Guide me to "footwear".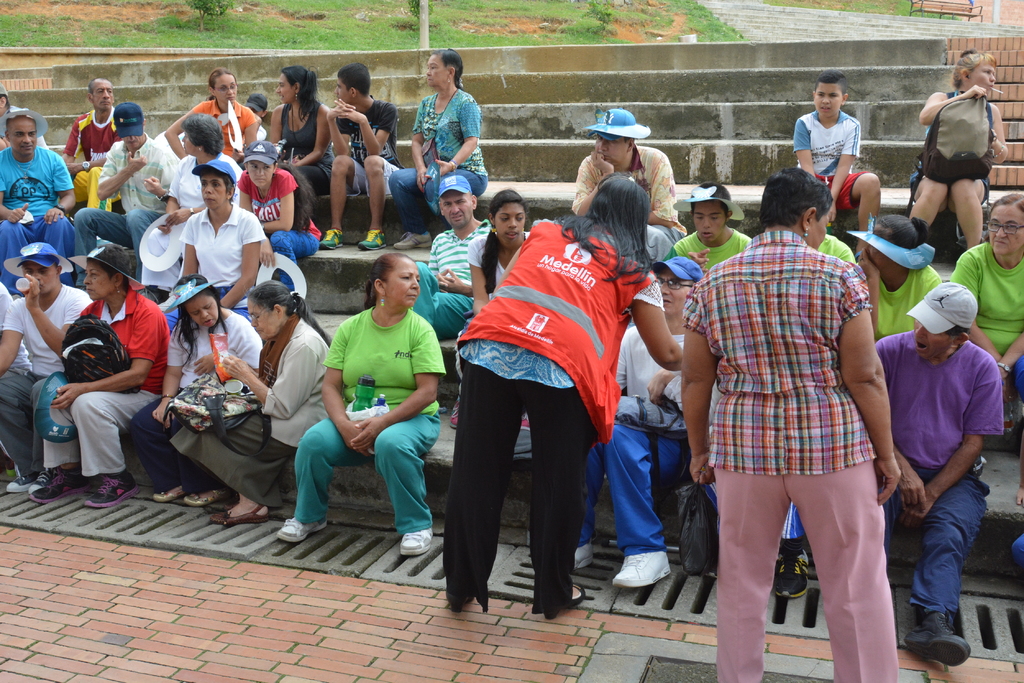
Guidance: x1=614, y1=555, x2=667, y2=583.
